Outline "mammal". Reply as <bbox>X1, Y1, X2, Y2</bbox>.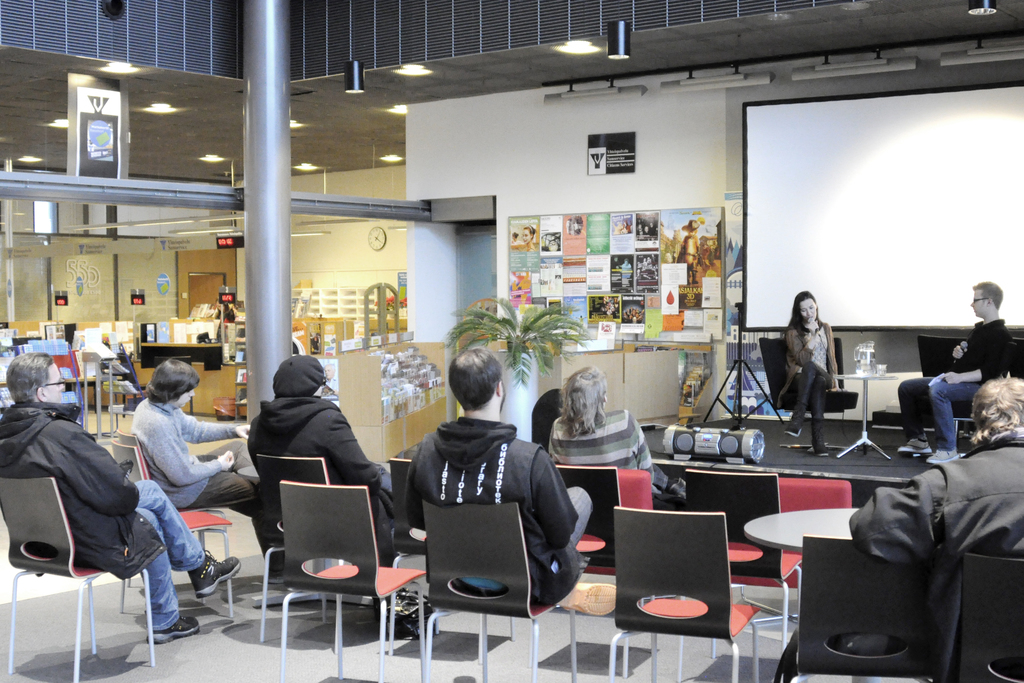
<bbox>212, 295, 234, 342</bbox>.
